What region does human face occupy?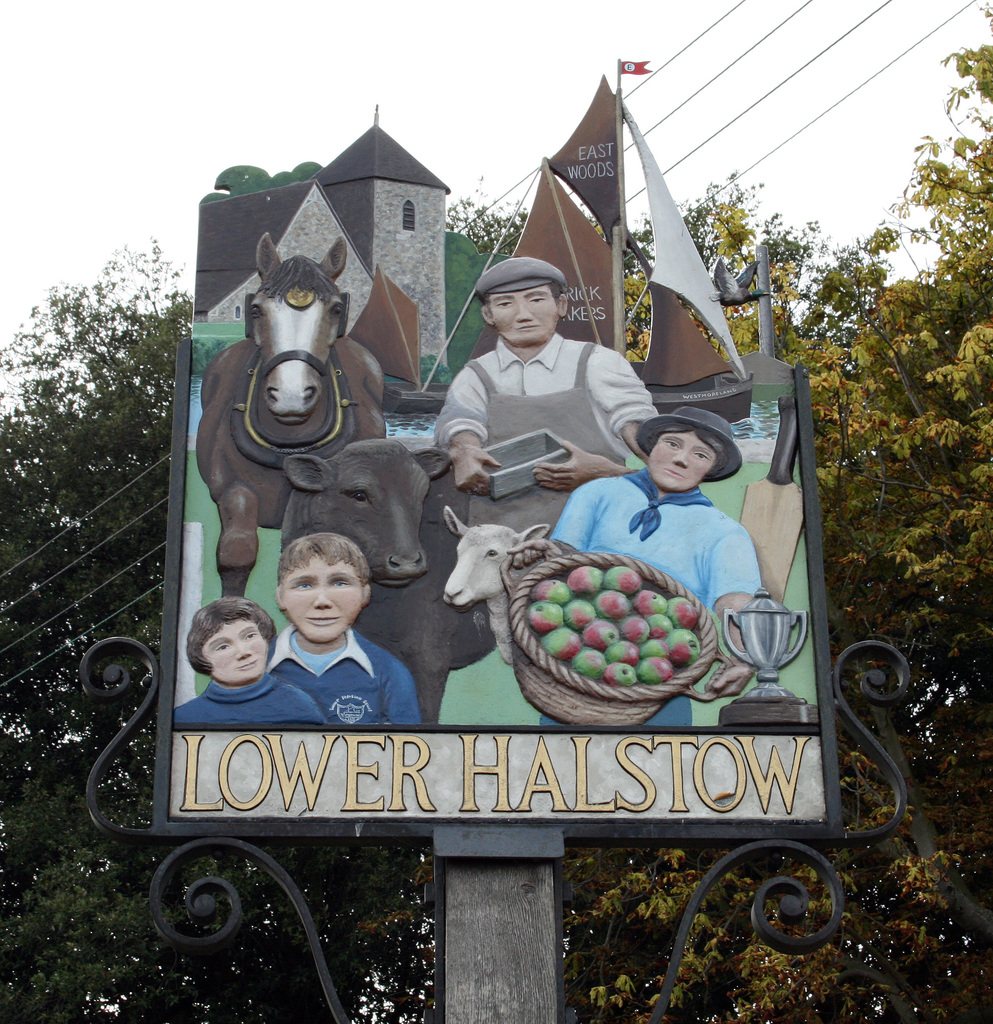
<bbox>199, 619, 267, 682</bbox>.
